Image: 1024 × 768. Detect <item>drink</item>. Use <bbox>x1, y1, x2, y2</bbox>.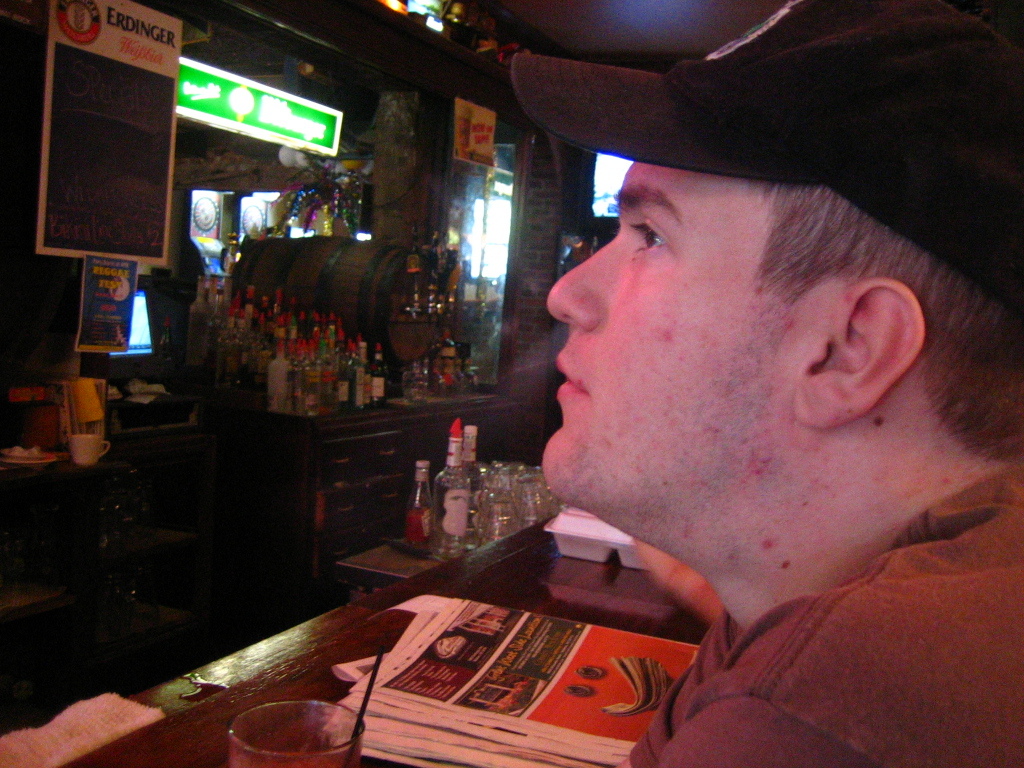
<bbox>439, 329, 455, 387</bbox>.
